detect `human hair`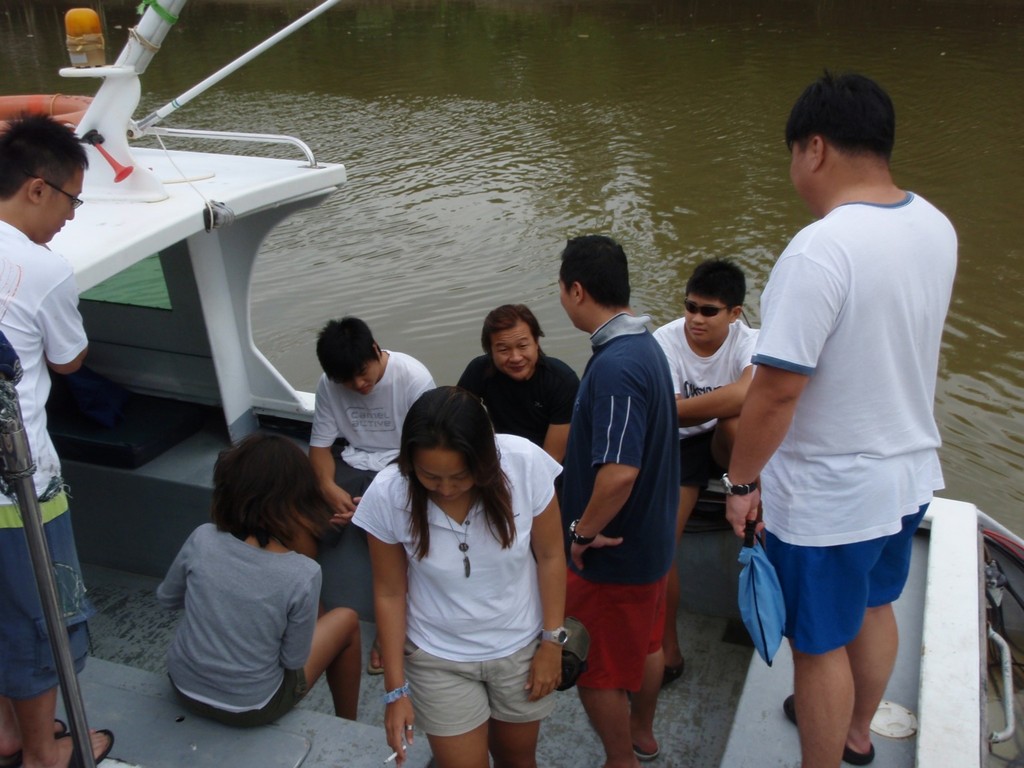
384:383:518:566
